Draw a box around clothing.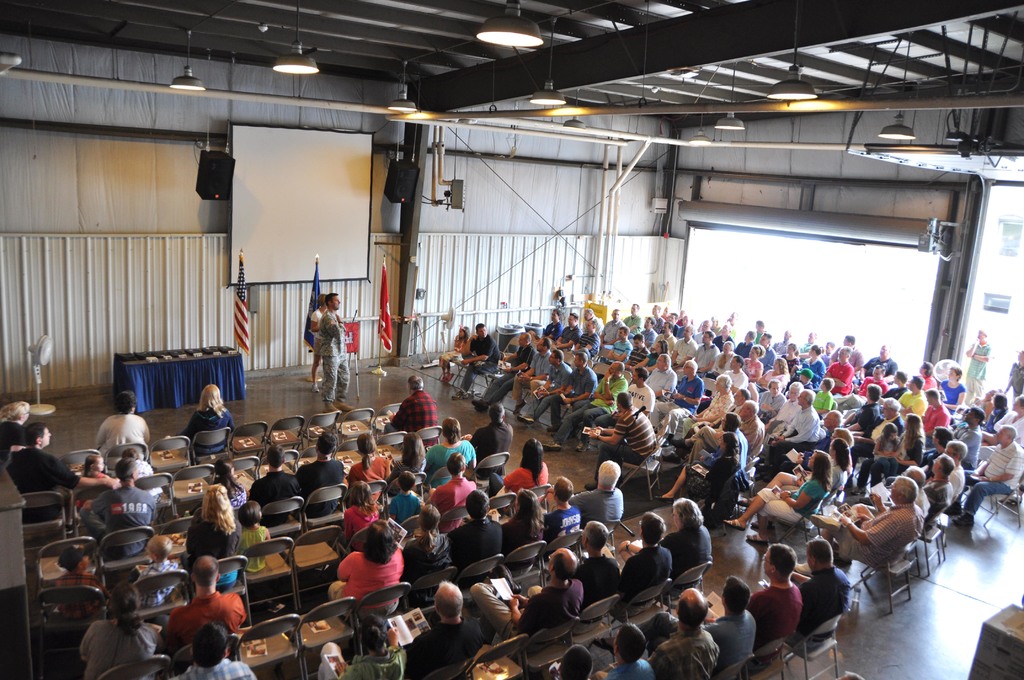
l=326, t=313, r=347, b=394.
